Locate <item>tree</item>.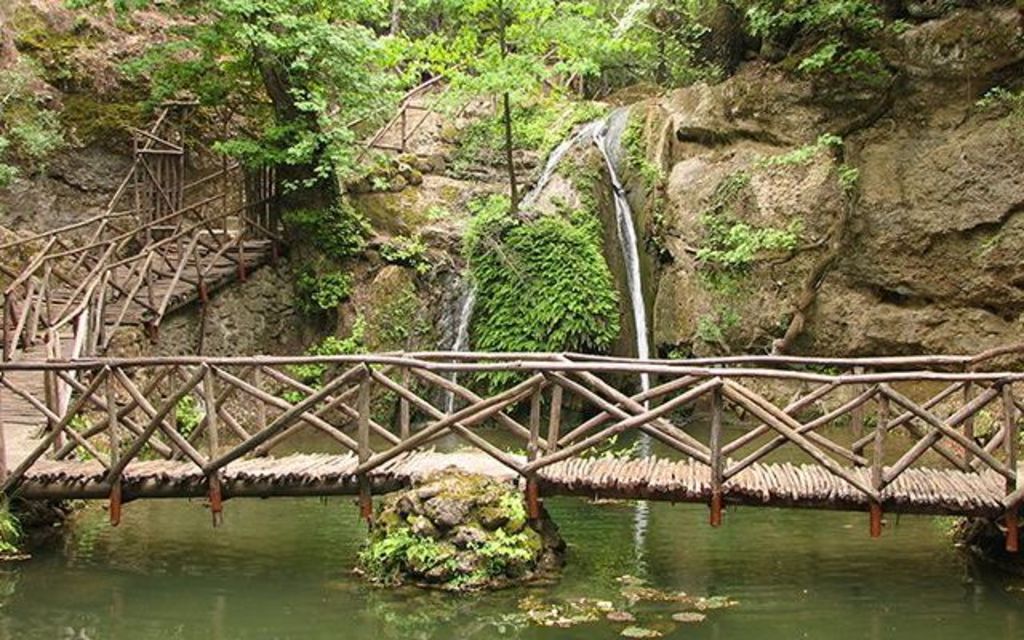
Bounding box: bbox(362, 0, 720, 254).
